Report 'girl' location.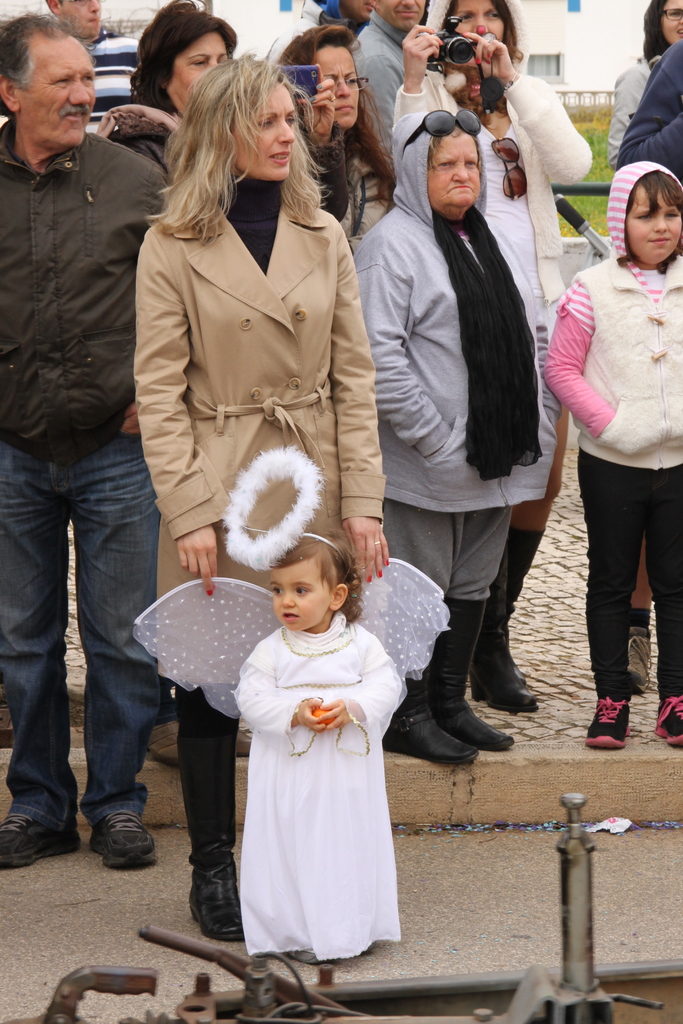
Report: region(134, 59, 391, 925).
